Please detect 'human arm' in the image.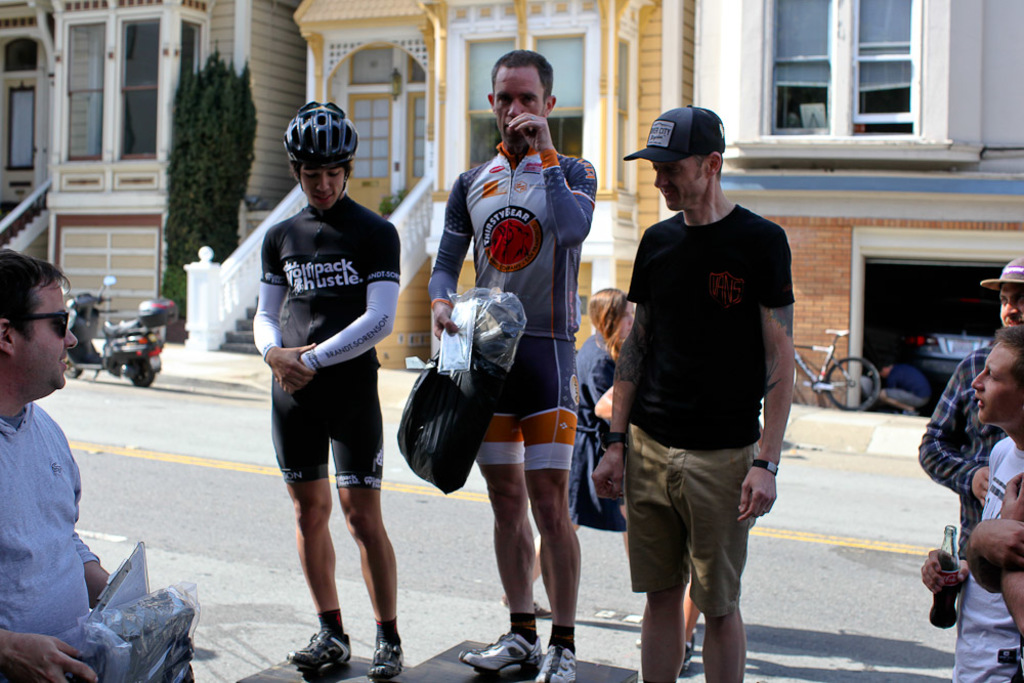
<region>68, 526, 113, 616</region>.
